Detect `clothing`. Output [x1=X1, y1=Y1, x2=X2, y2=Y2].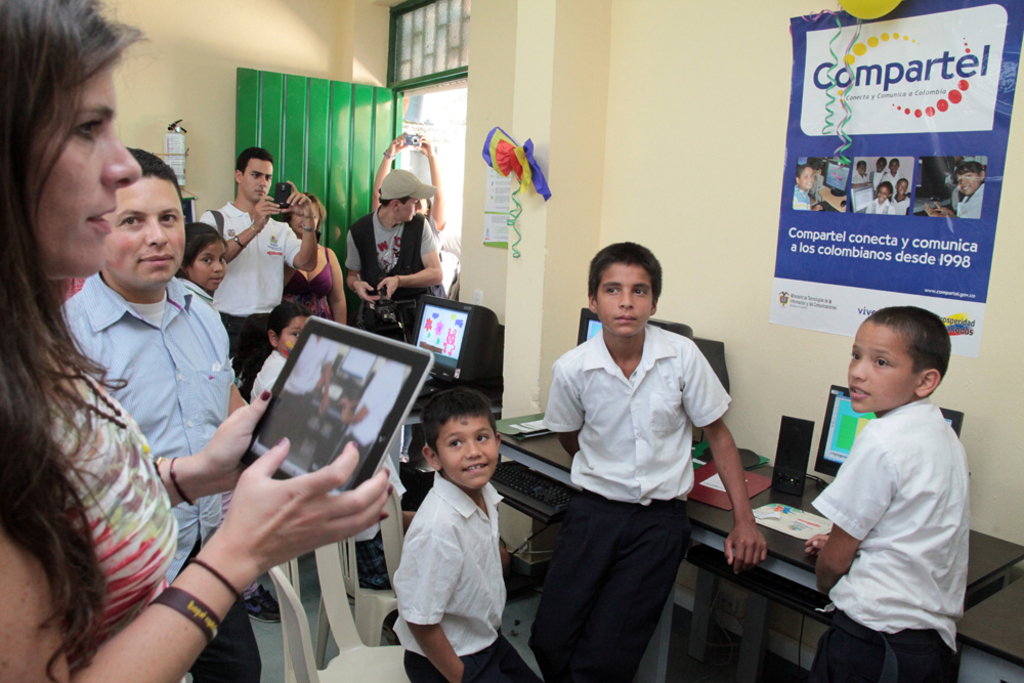
[x1=885, y1=170, x2=905, y2=190].
